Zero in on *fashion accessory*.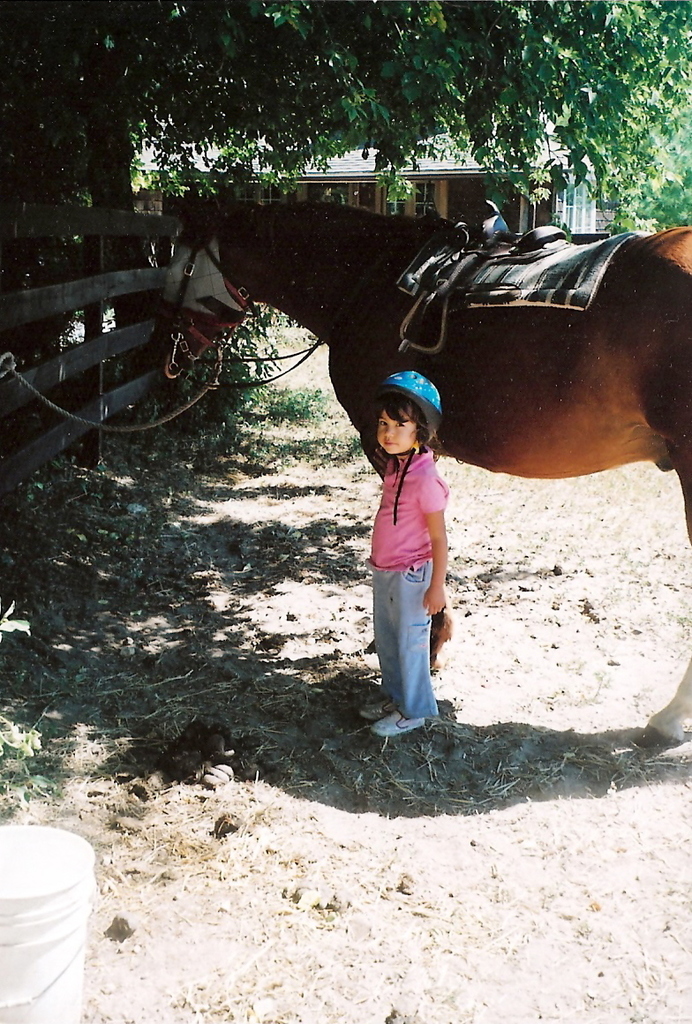
Zeroed in: [left=382, top=367, right=444, bottom=523].
